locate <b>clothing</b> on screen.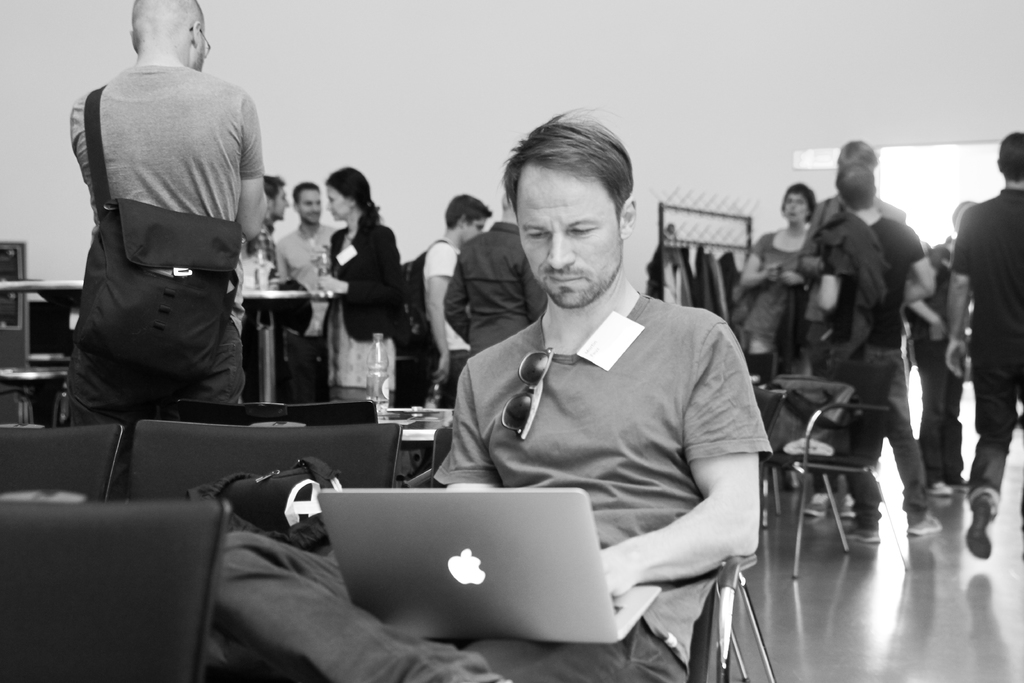
On screen at 54, 23, 275, 426.
